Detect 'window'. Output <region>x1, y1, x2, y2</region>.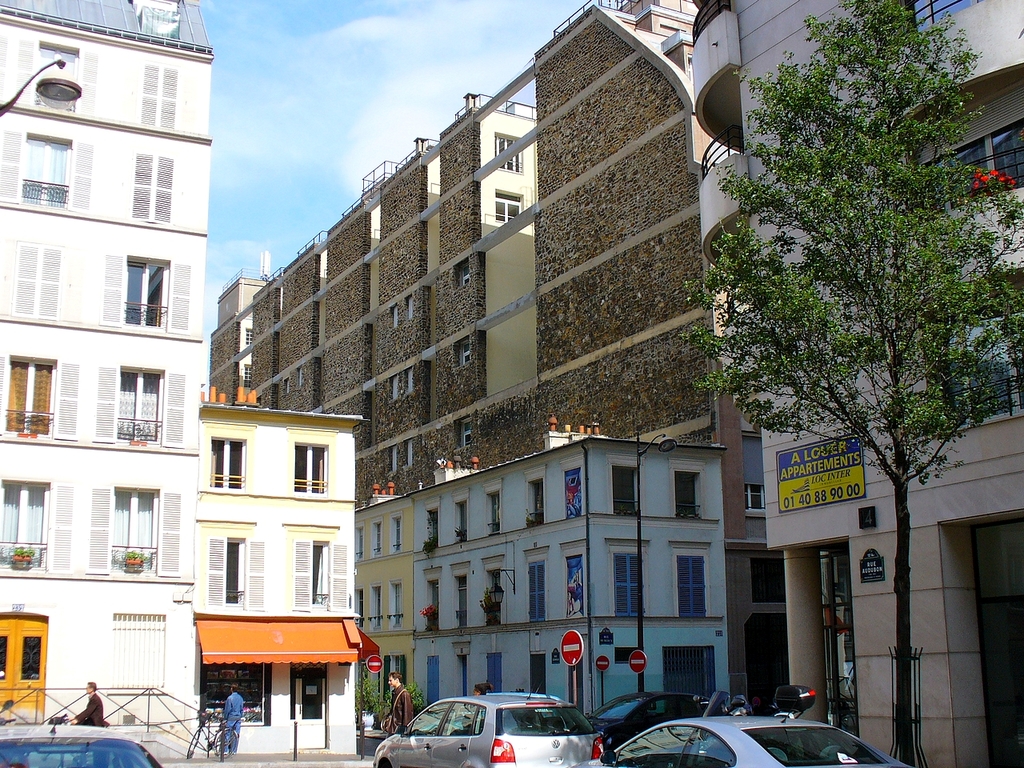
<region>659, 650, 717, 703</region>.
